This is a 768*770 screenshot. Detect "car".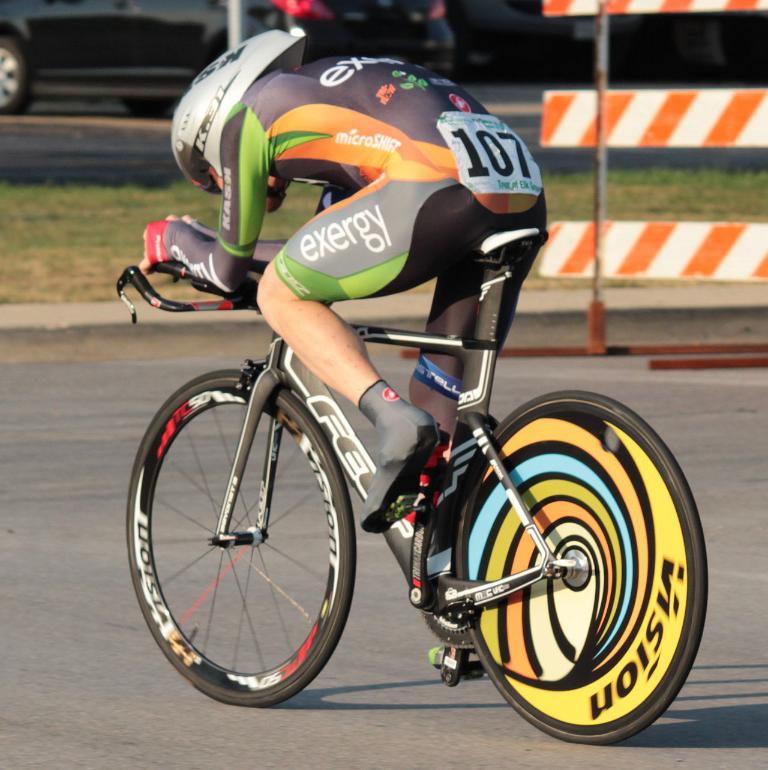
[x1=0, y1=0, x2=281, y2=116].
